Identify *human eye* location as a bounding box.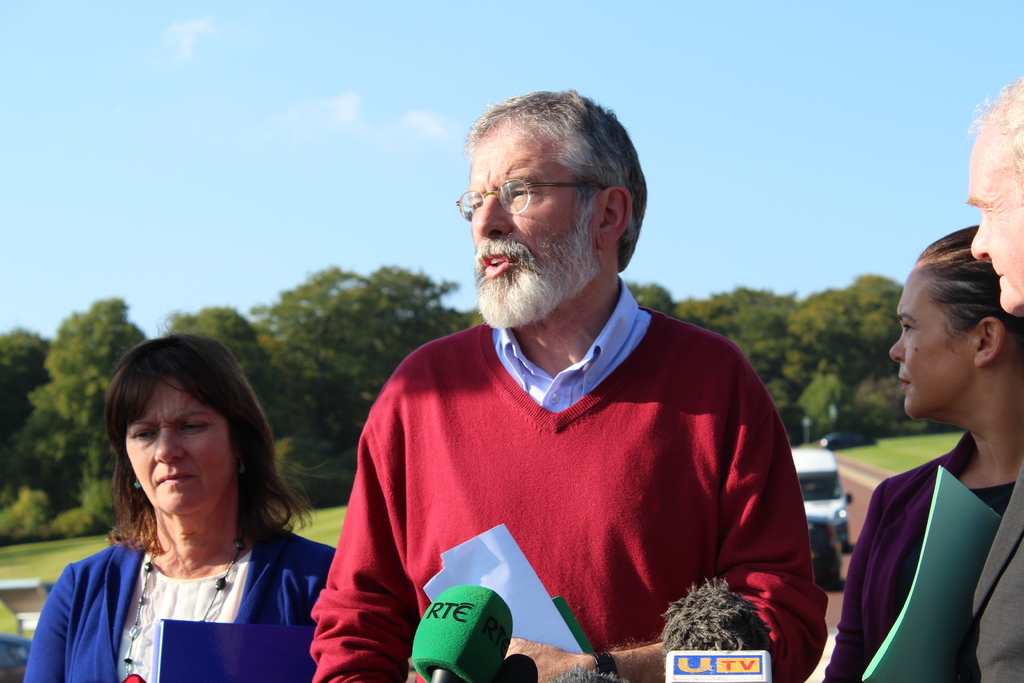
<region>901, 320, 915, 336</region>.
